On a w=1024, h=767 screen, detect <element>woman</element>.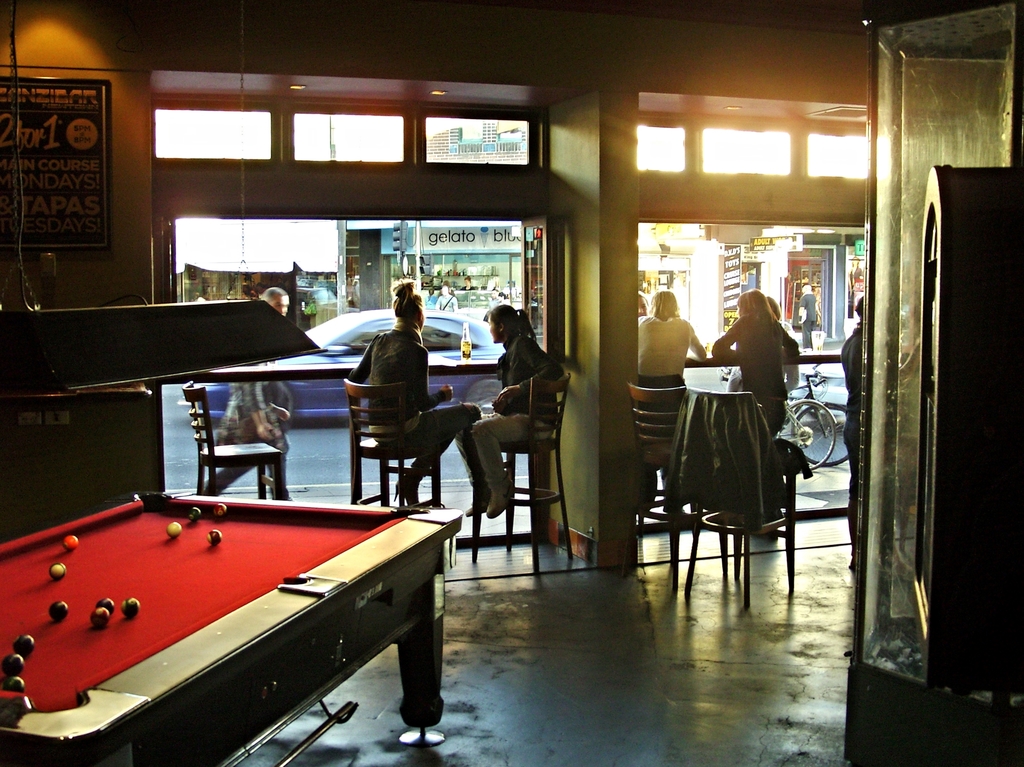
l=707, t=289, r=804, b=433.
